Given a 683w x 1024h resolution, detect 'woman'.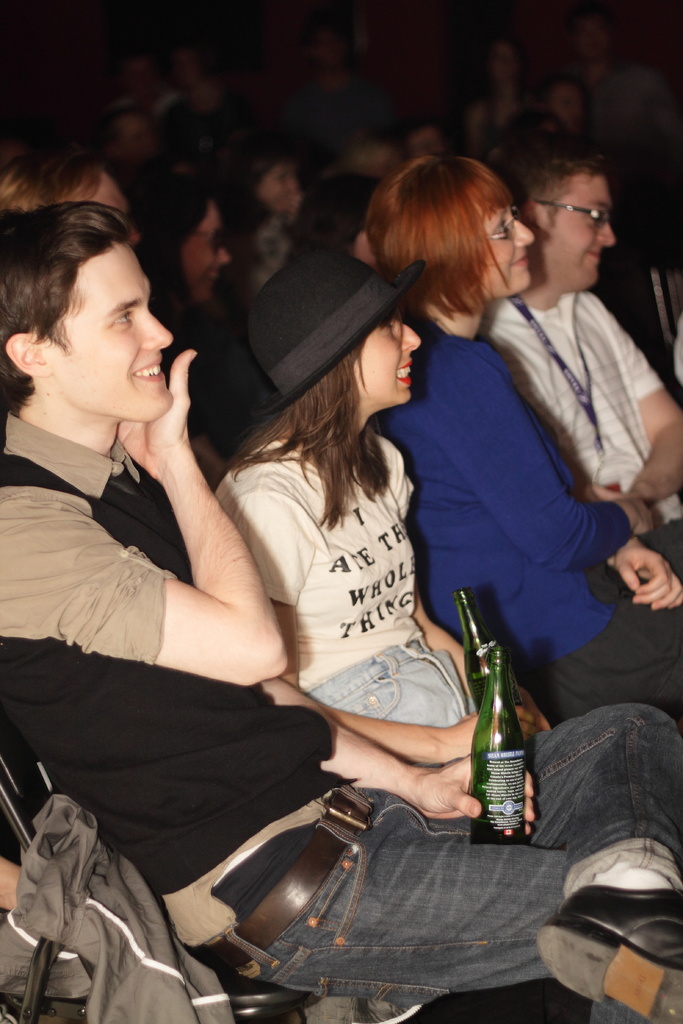
(133,166,234,428).
